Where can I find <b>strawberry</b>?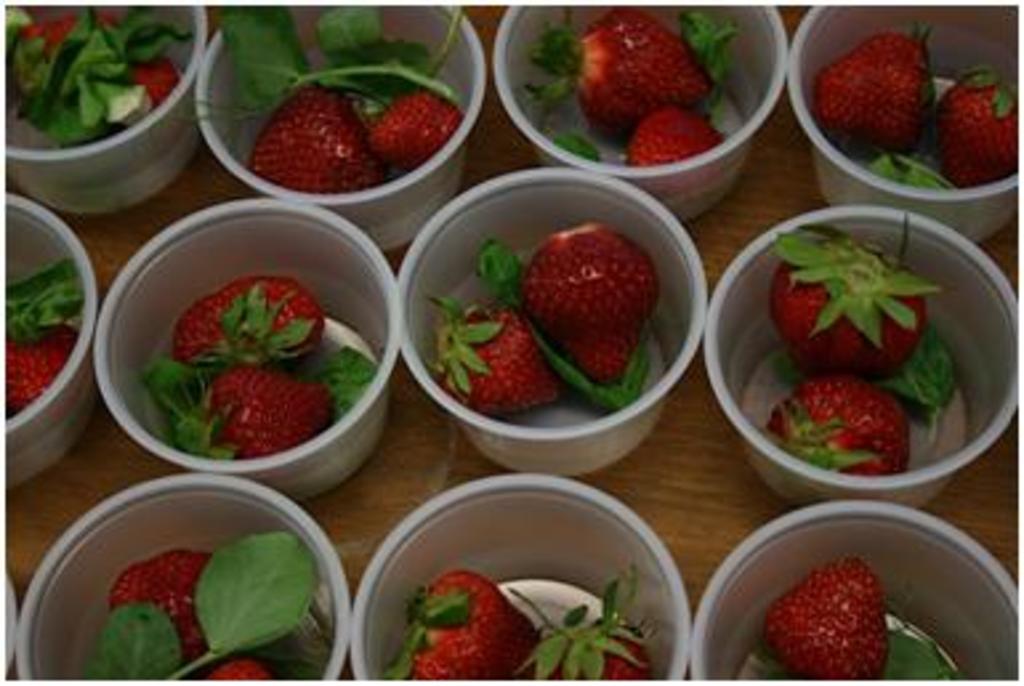
You can find it at bbox=[614, 106, 721, 175].
